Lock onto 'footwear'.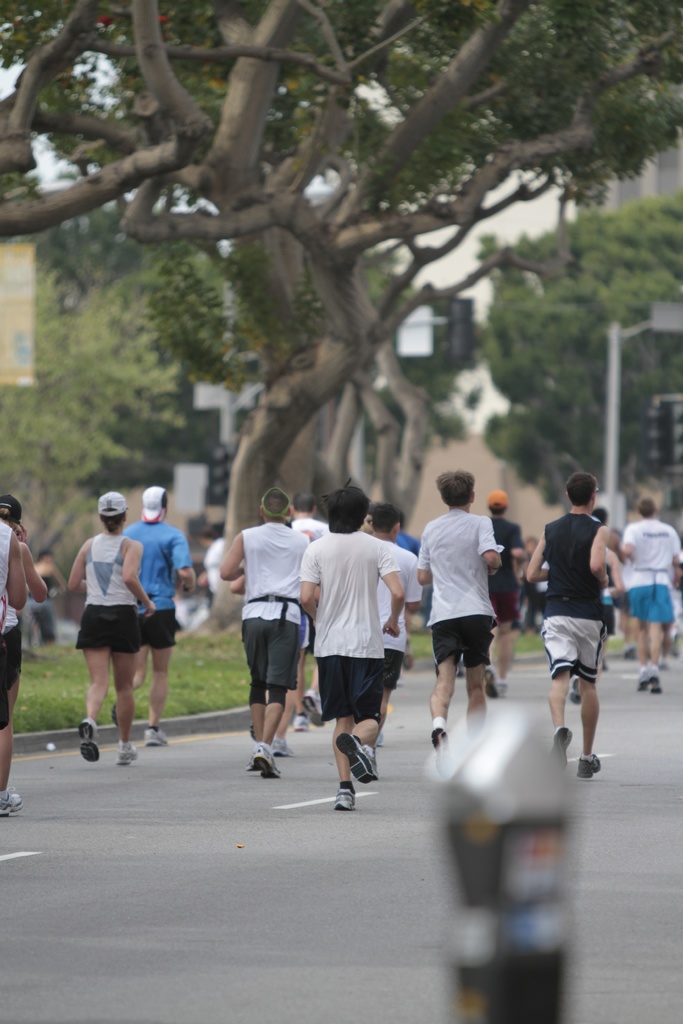
Locked: x1=575, y1=751, x2=597, y2=783.
